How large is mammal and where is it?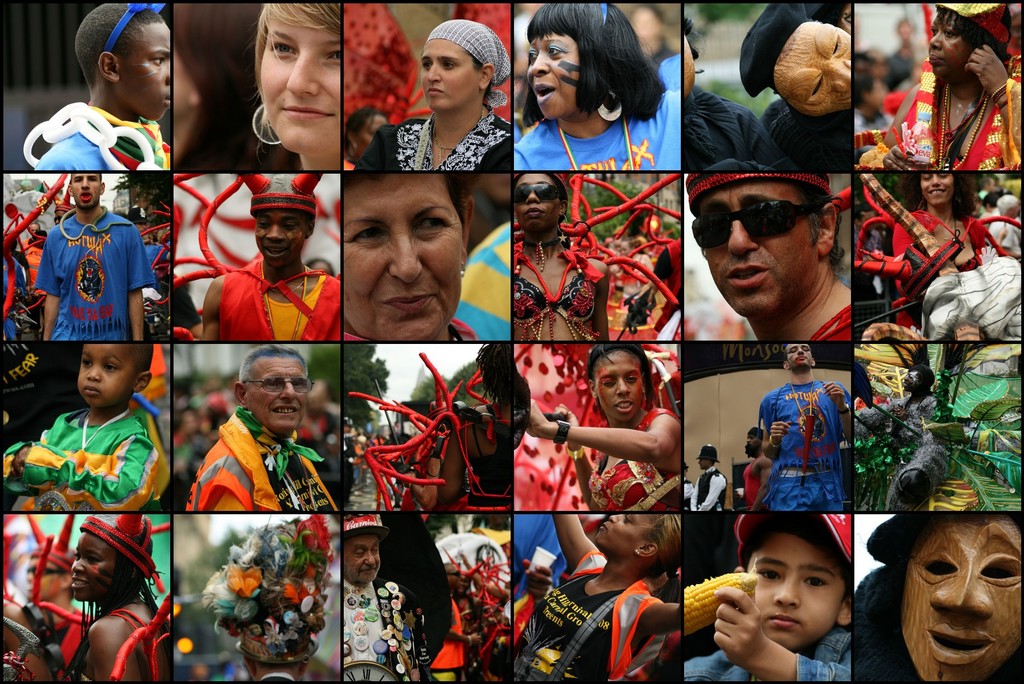
Bounding box: 335 514 440 683.
